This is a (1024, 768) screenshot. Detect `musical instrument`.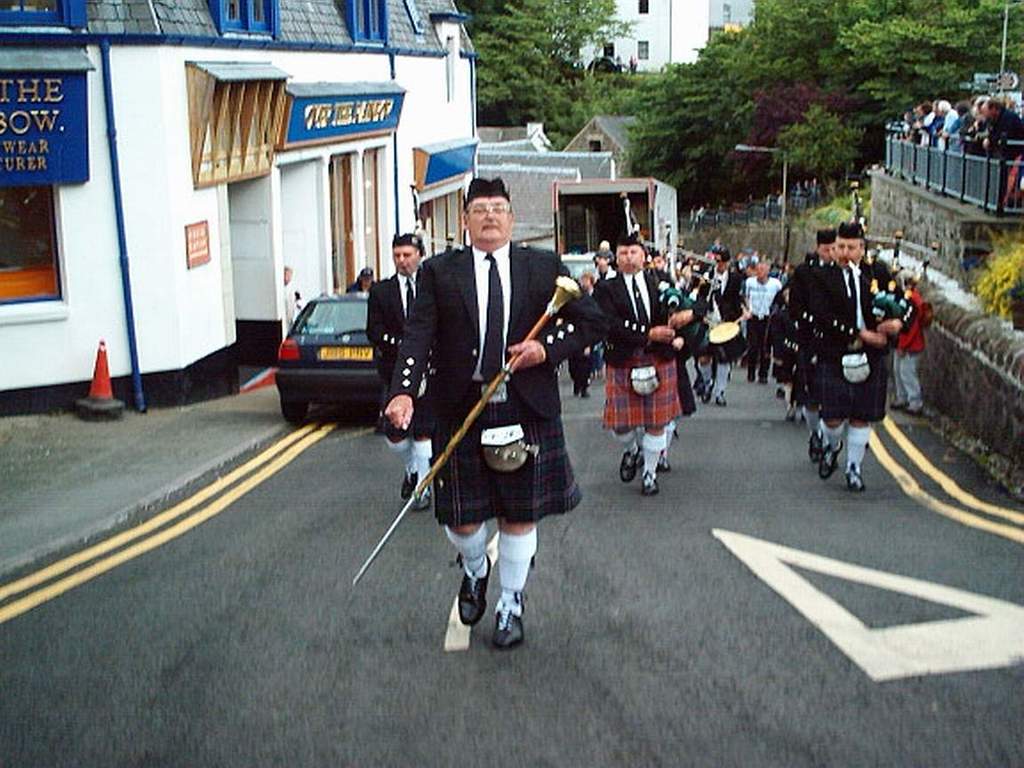
bbox=(705, 314, 750, 373).
